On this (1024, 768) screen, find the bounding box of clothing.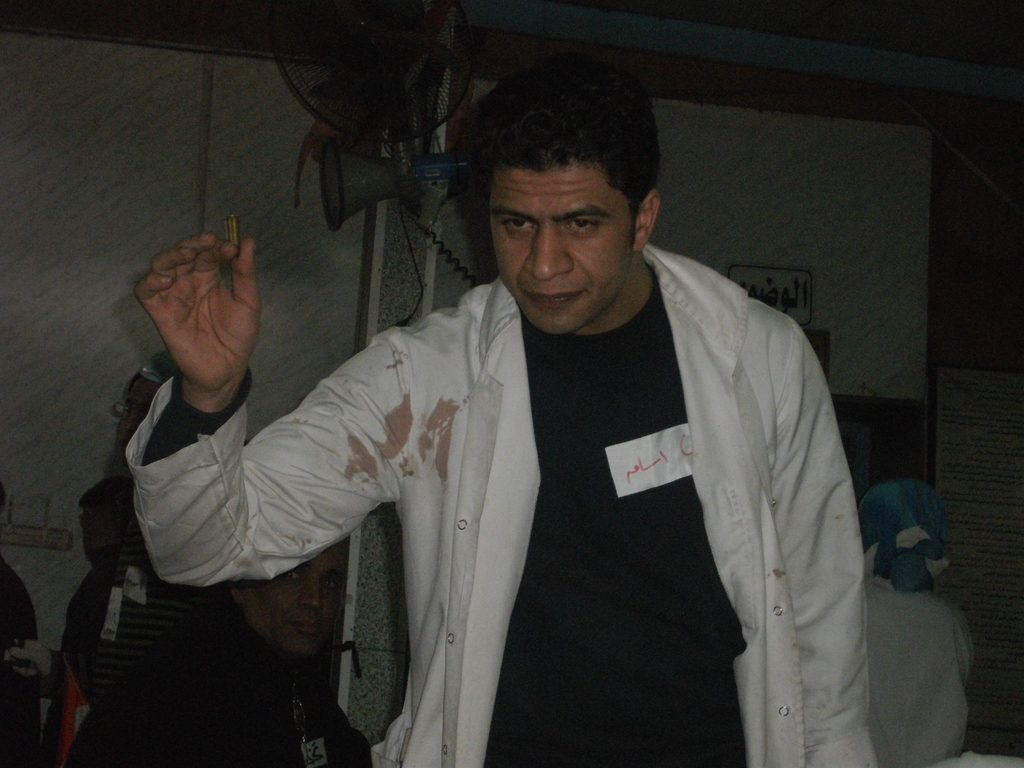
Bounding box: x1=124, y1=238, x2=881, y2=767.
